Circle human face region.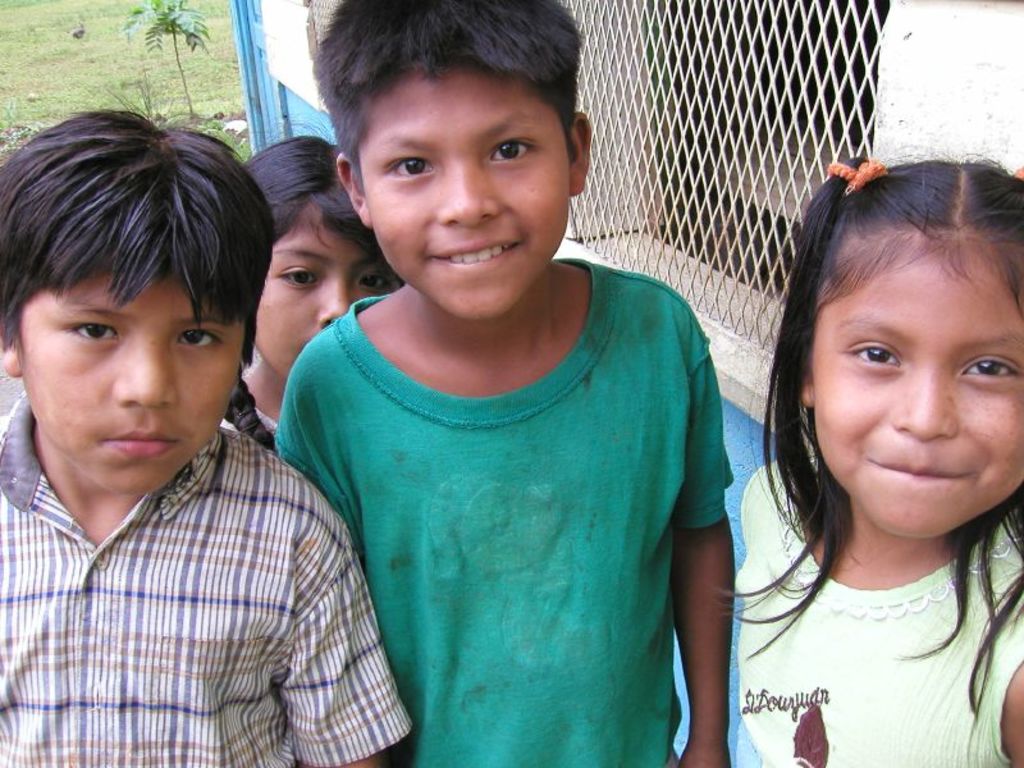
Region: Rect(812, 242, 1023, 540).
